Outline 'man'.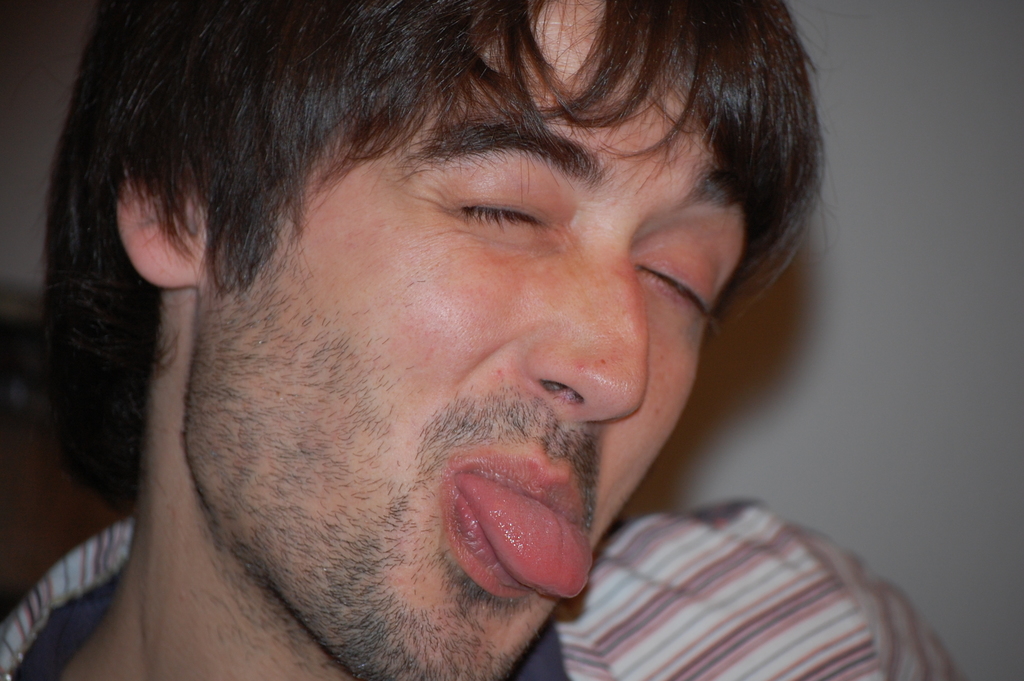
Outline: left=0, top=6, right=965, bottom=680.
